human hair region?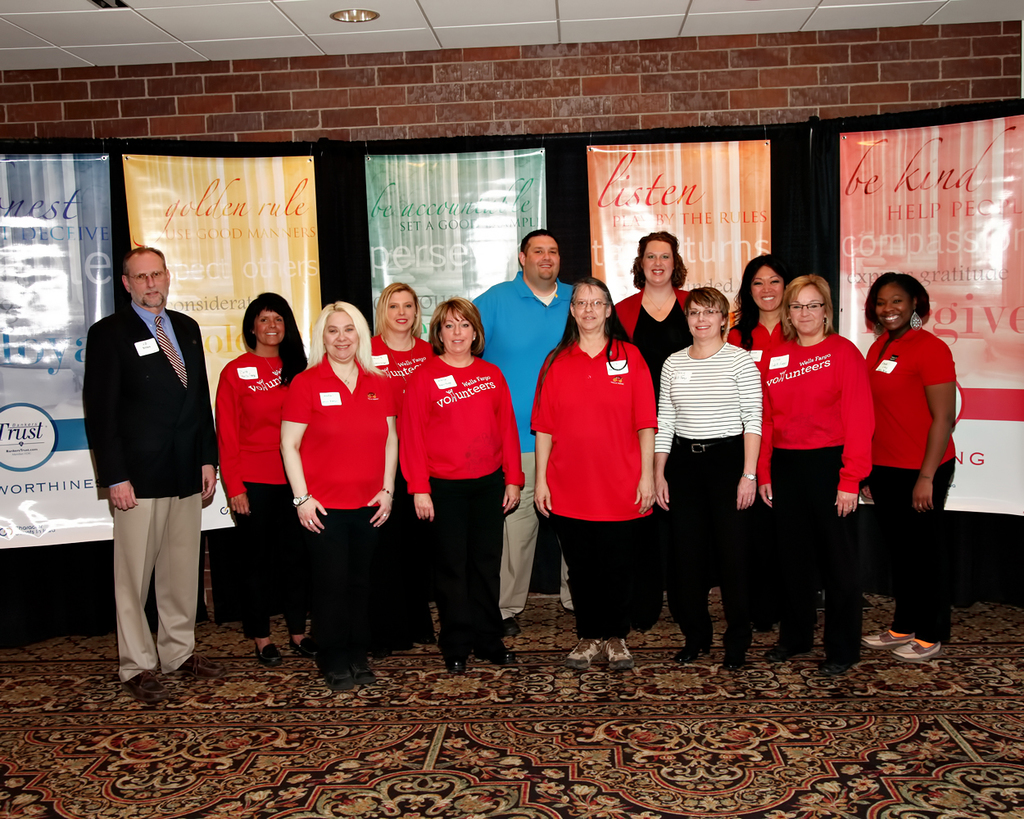
<bbox>865, 274, 931, 328</bbox>
